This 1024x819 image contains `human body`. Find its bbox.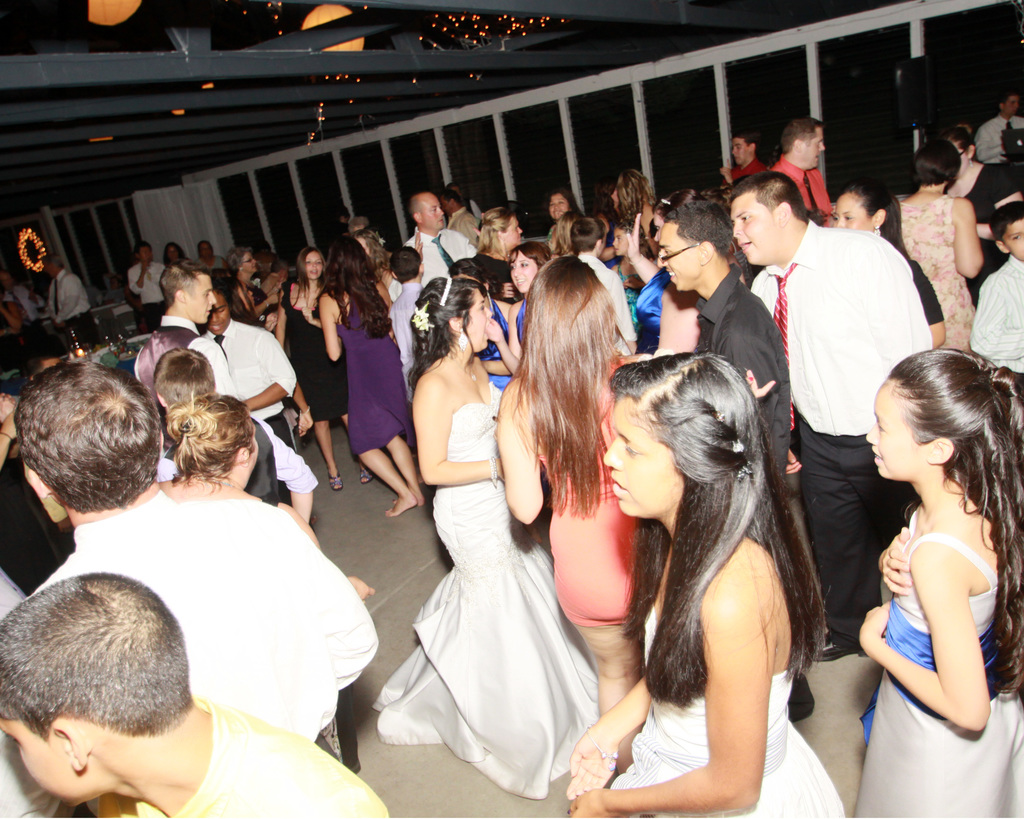
pyautogui.locateOnScreen(412, 273, 586, 802).
